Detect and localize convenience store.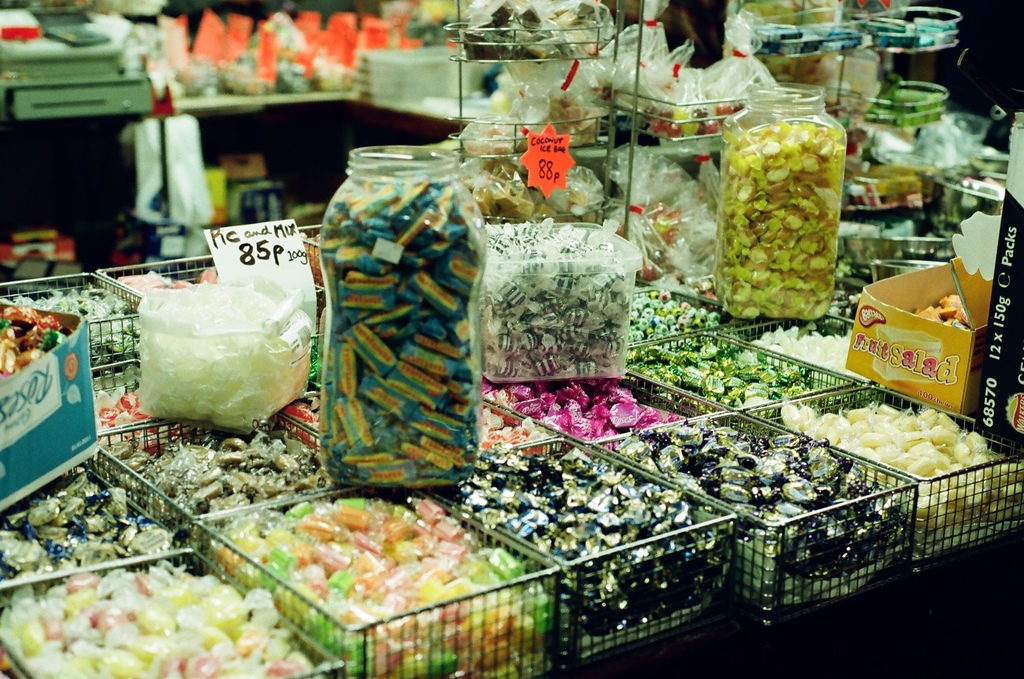
Localized at 38,22,1023,676.
